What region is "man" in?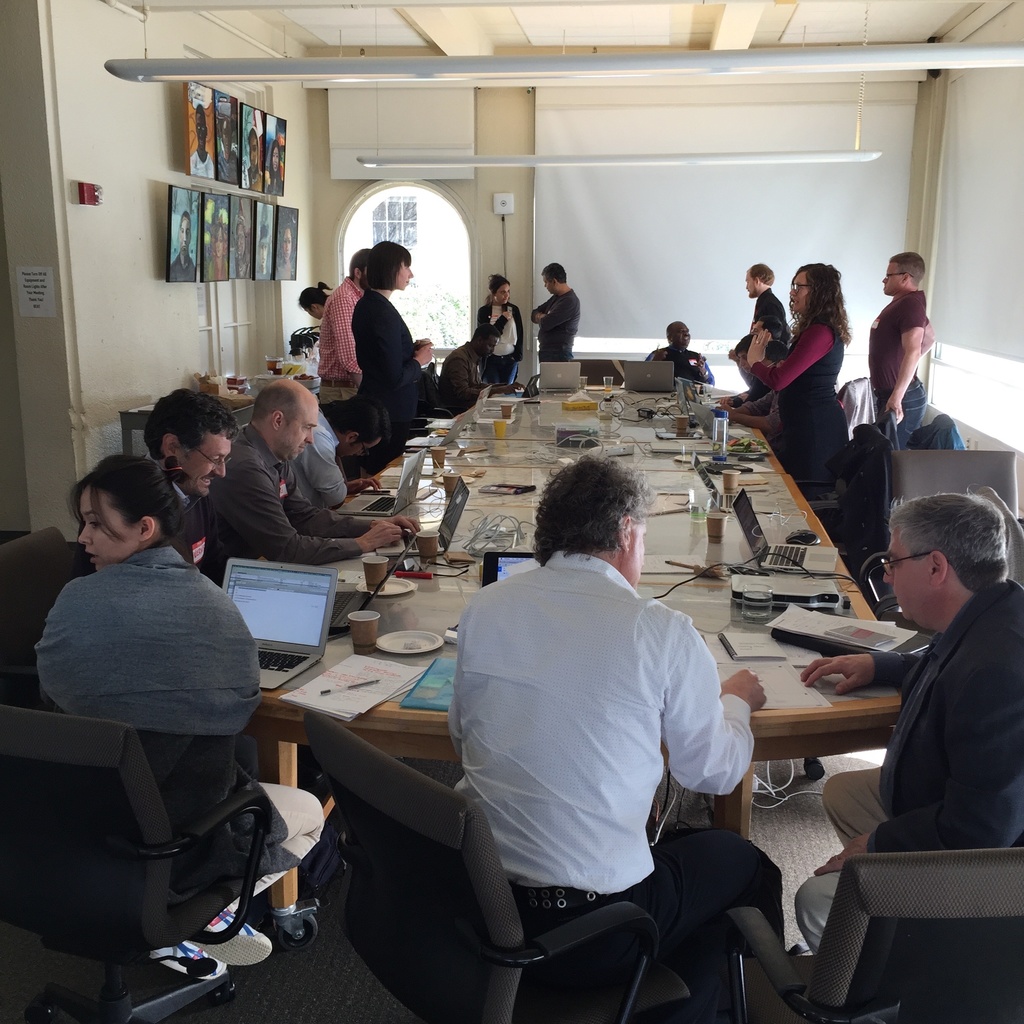
l=390, t=440, r=778, b=998.
